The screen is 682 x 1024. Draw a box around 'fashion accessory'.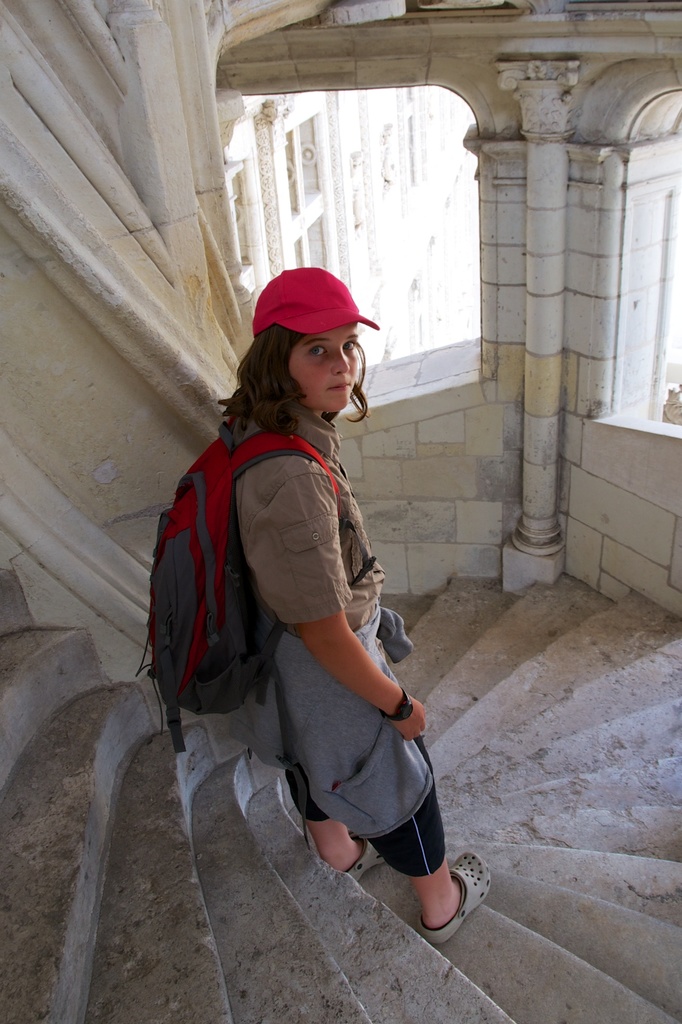
rect(420, 851, 491, 948).
